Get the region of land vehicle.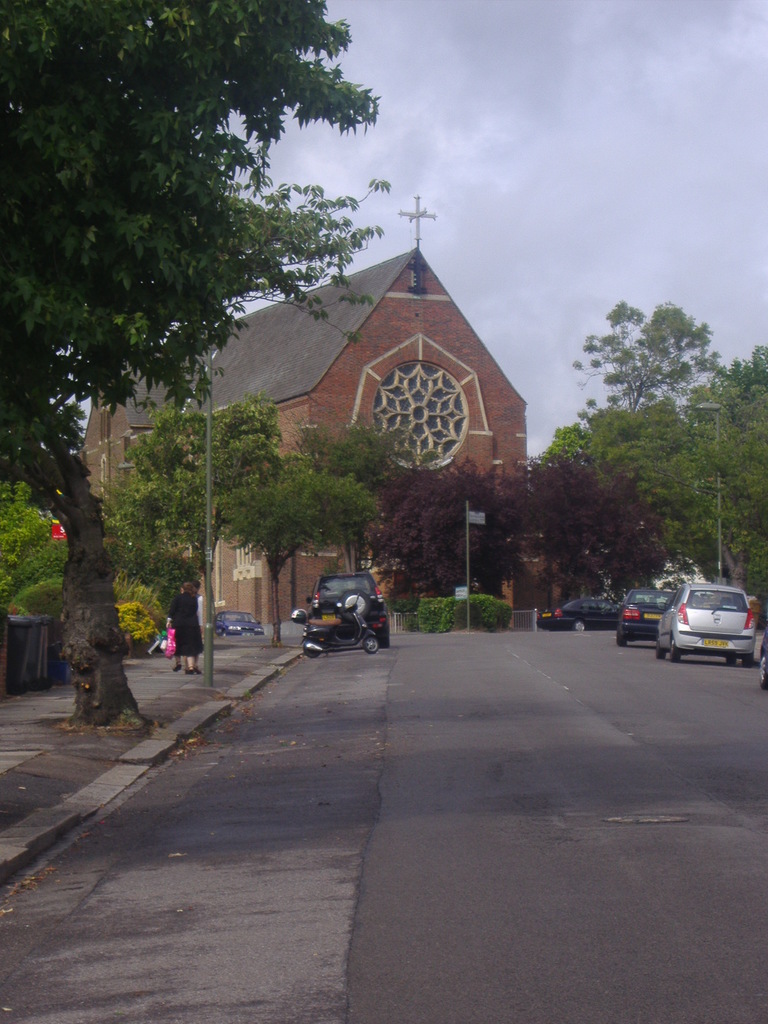
region(536, 597, 622, 632).
